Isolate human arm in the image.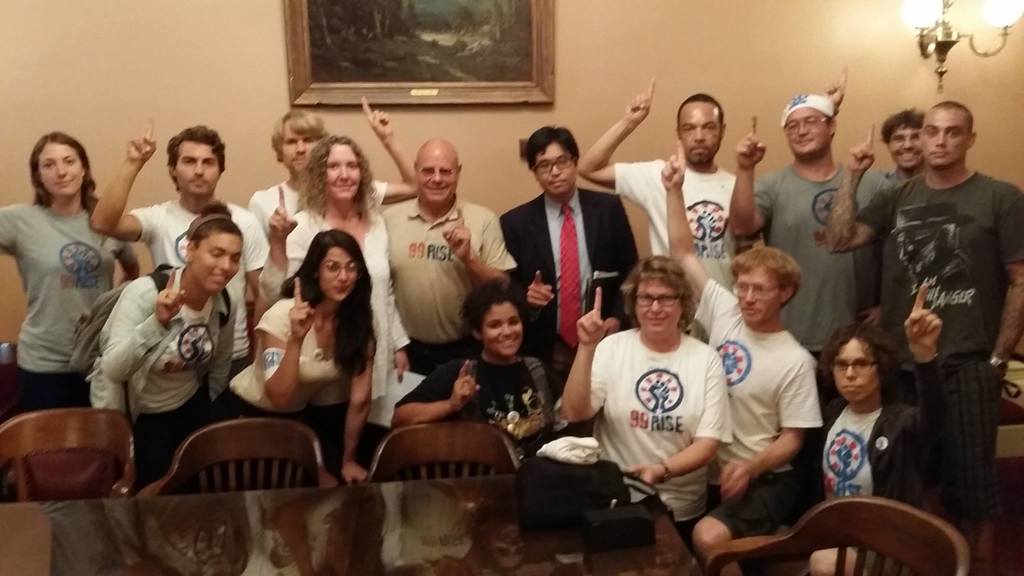
Isolated region: rect(504, 207, 554, 324).
